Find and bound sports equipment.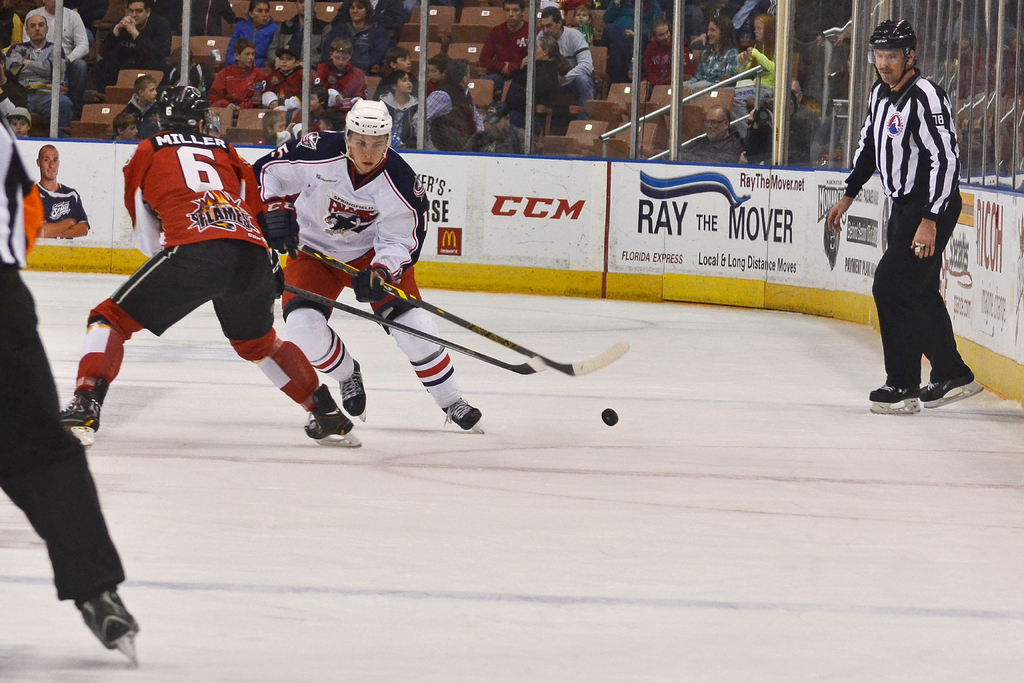
Bound: select_region(872, 19, 922, 92).
